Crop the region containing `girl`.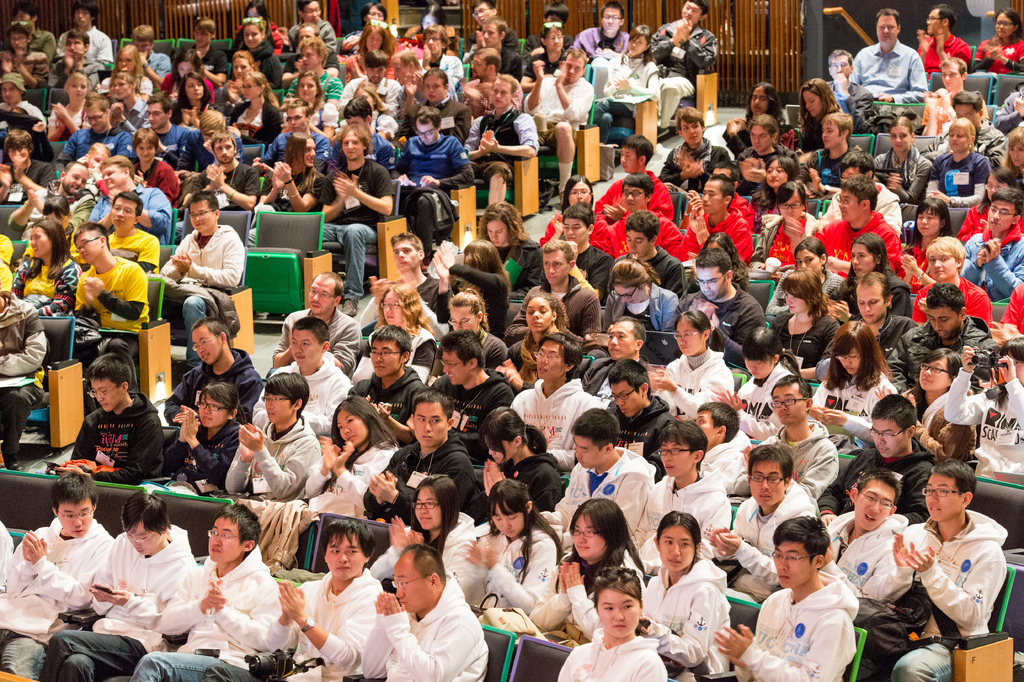
Crop region: (303,395,394,519).
